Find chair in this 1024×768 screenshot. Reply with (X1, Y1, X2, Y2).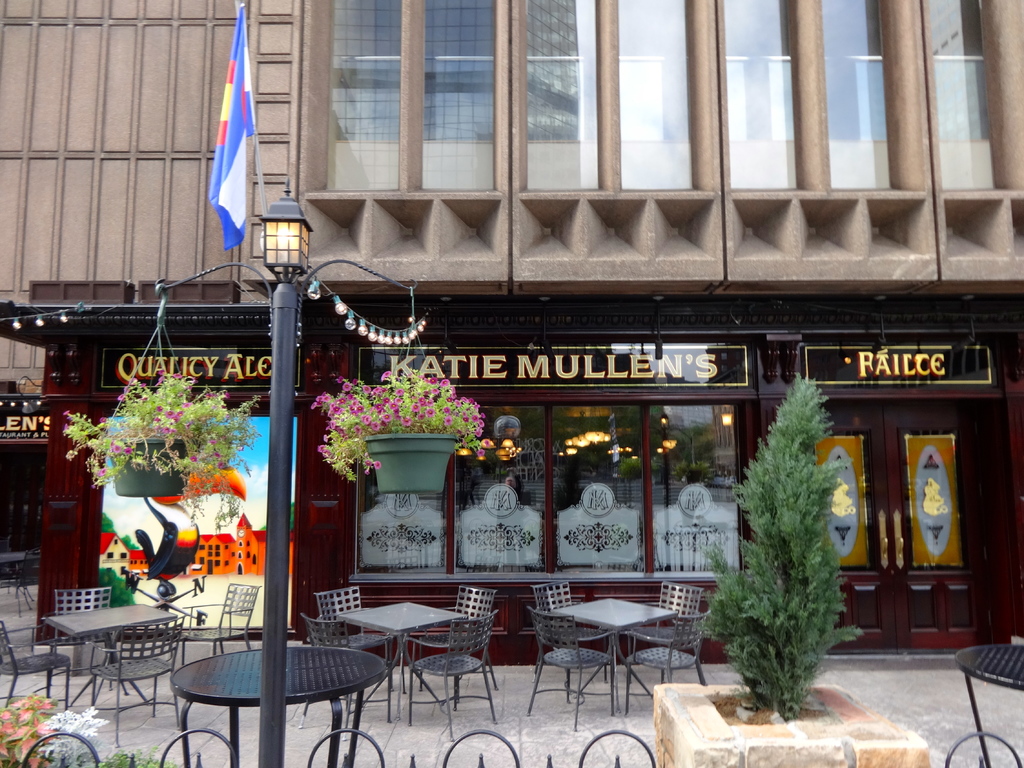
(0, 620, 71, 710).
